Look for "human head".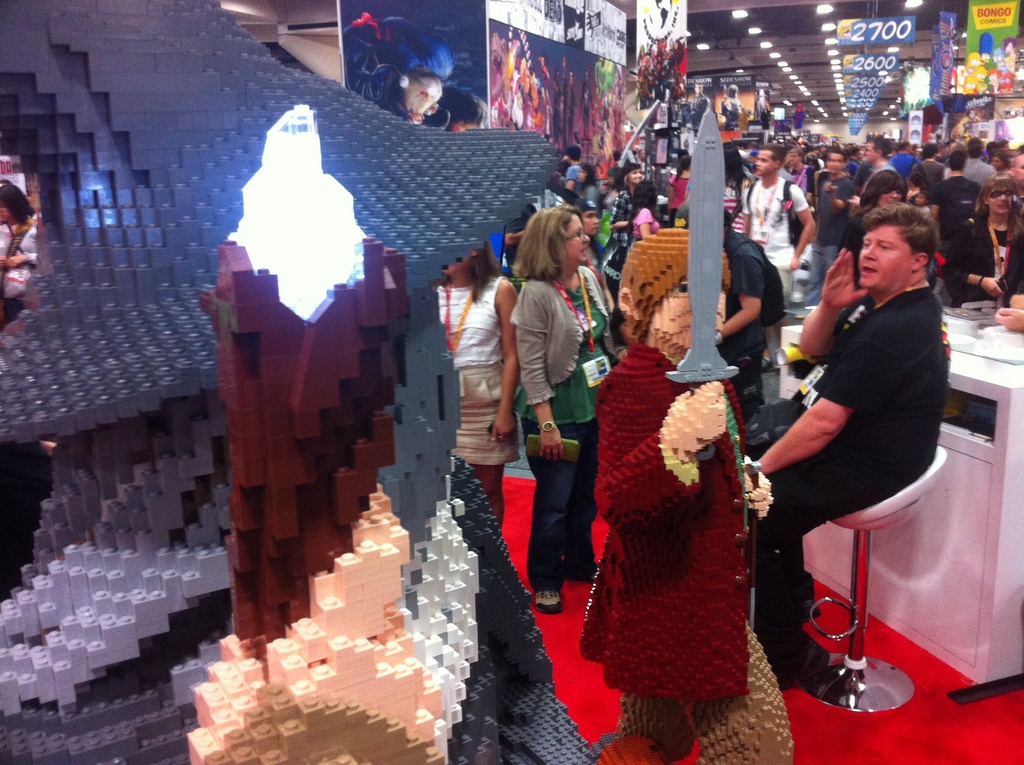
Found: {"x1": 566, "y1": 145, "x2": 587, "y2": 163}.
